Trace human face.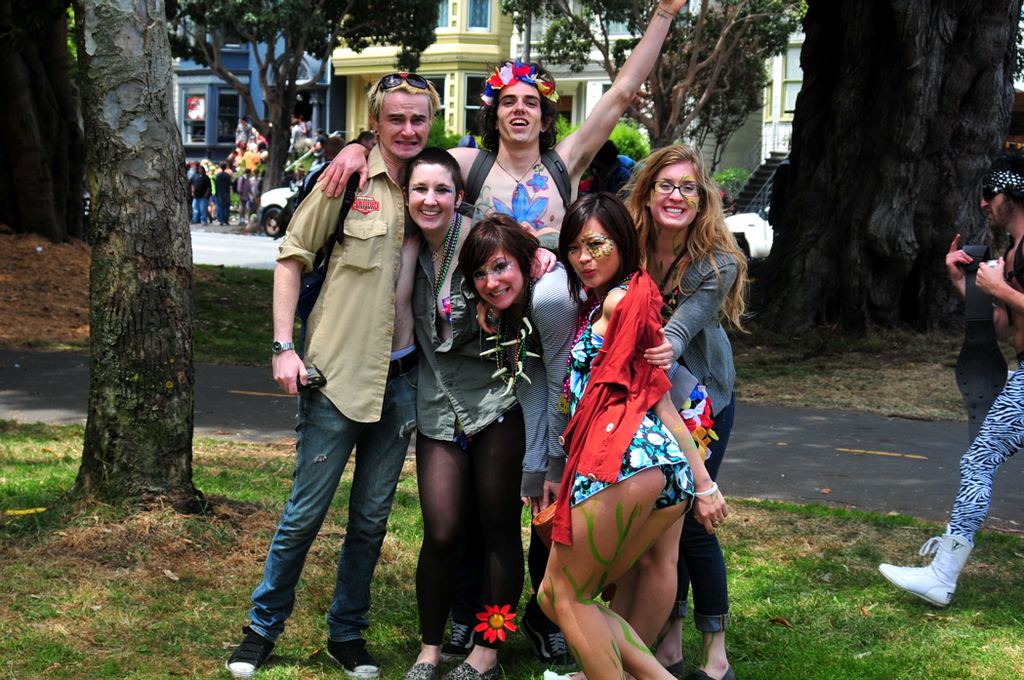
Traced to x1=648, y1=161, x2=700, y2=227.
